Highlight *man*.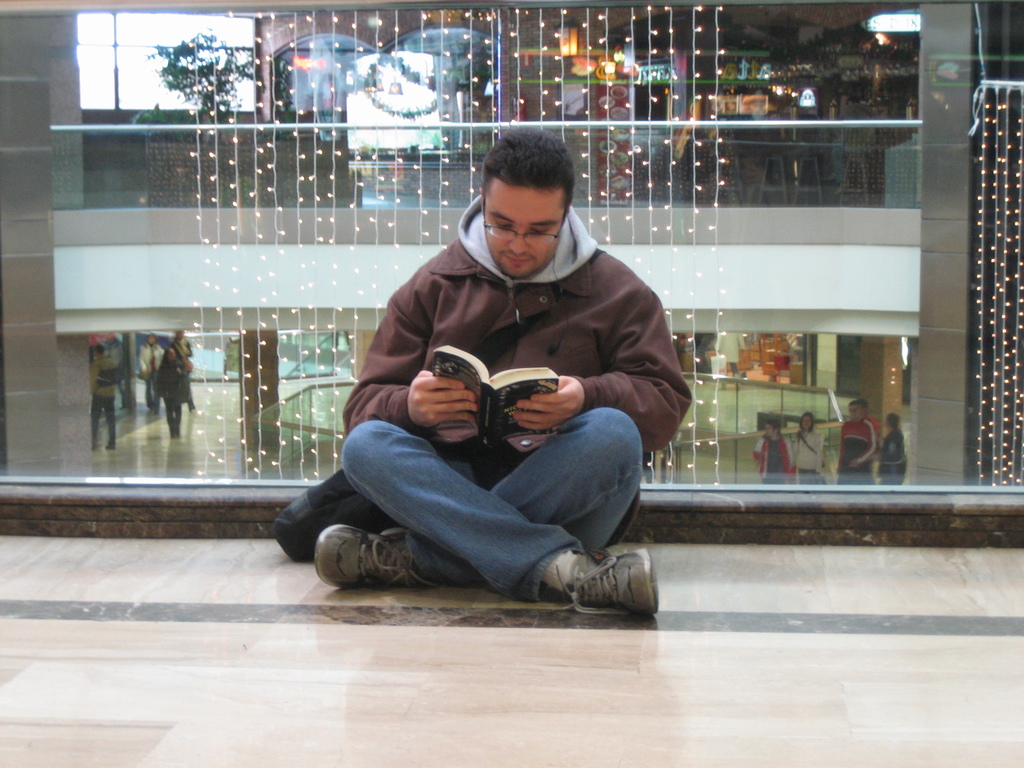
Highlighted region: [836, 398, 877, 484].
